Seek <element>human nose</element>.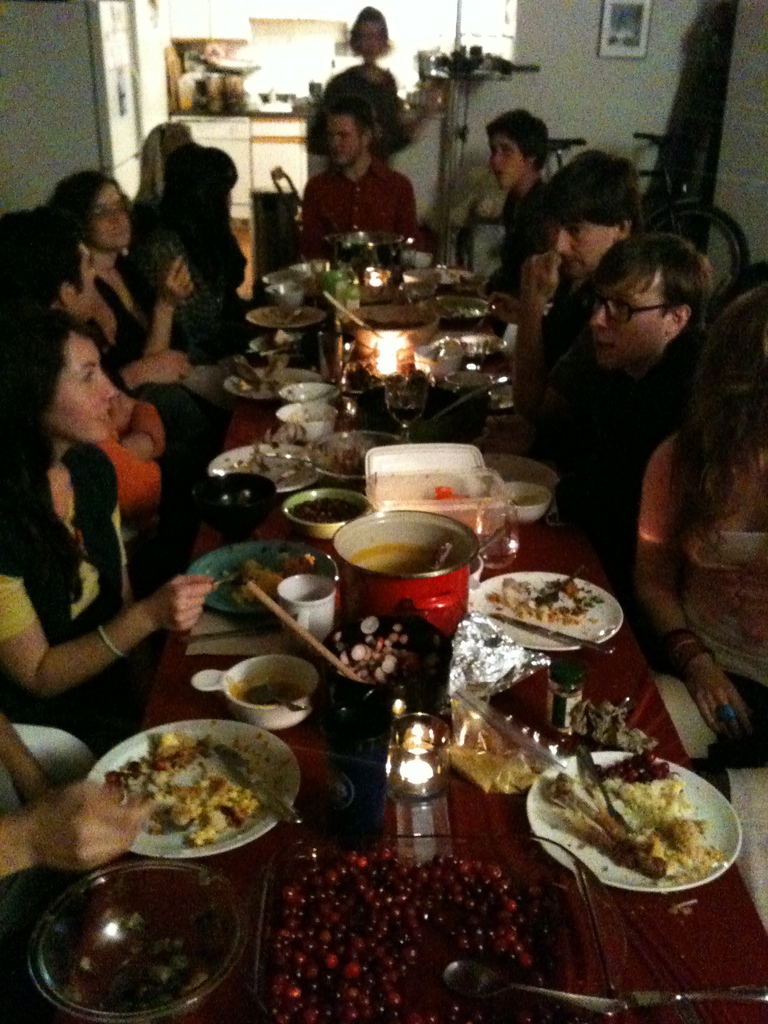
locate(334, 134, 345, 147).
